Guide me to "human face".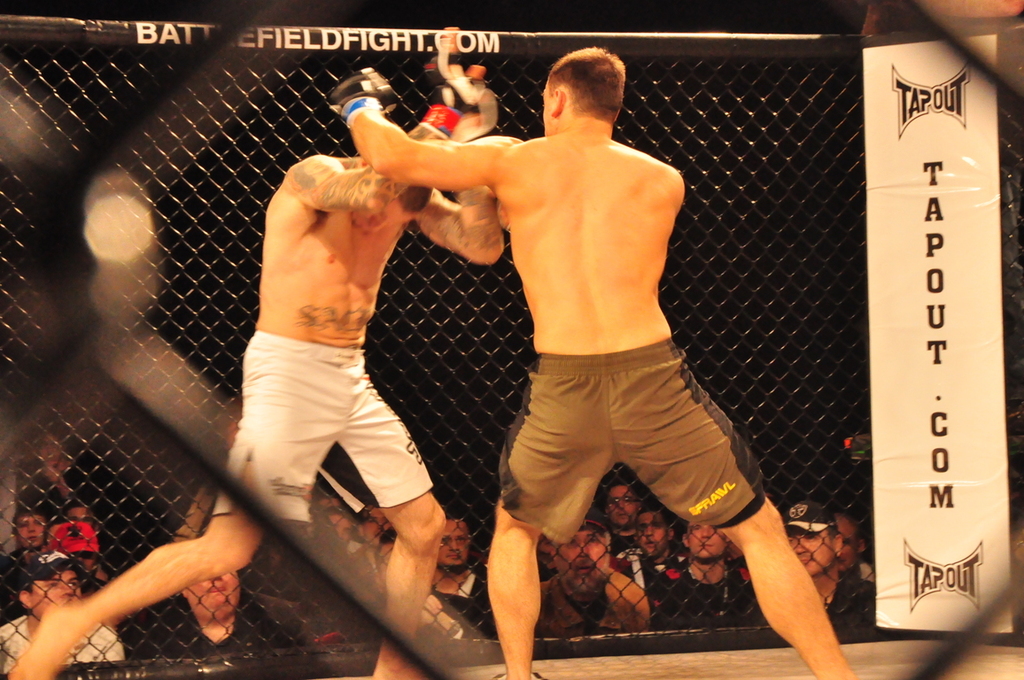
Guidance: rect(564, 525, 614, 593).
